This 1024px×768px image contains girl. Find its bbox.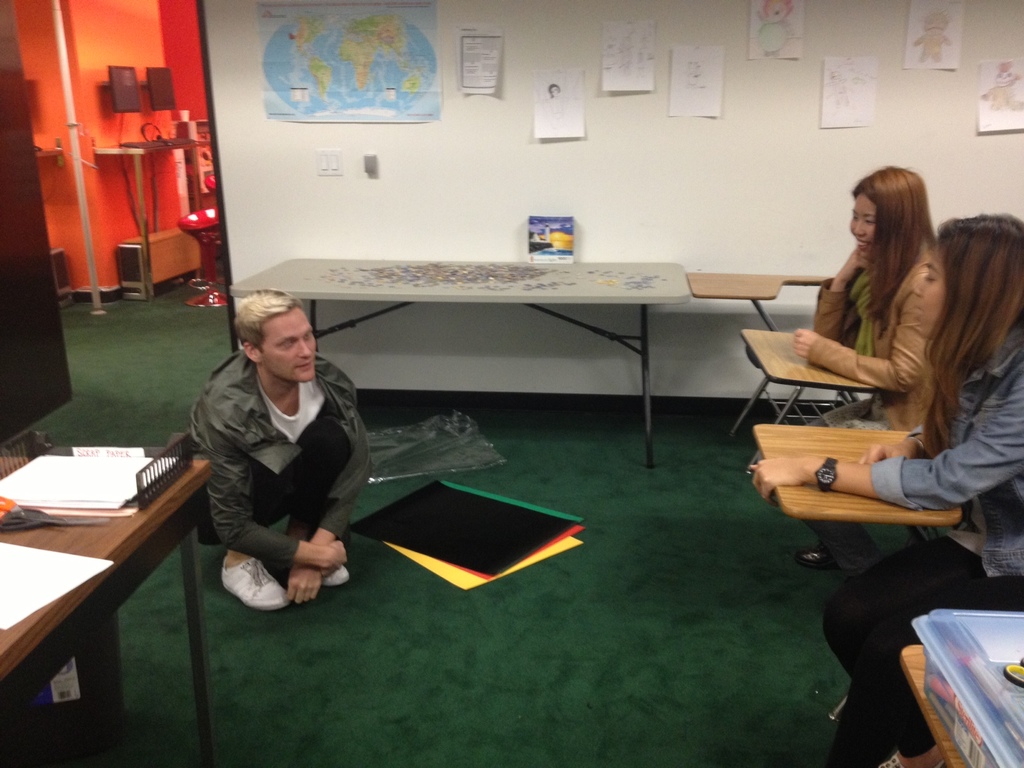
bbox=(747, 213, 1023, 767).
